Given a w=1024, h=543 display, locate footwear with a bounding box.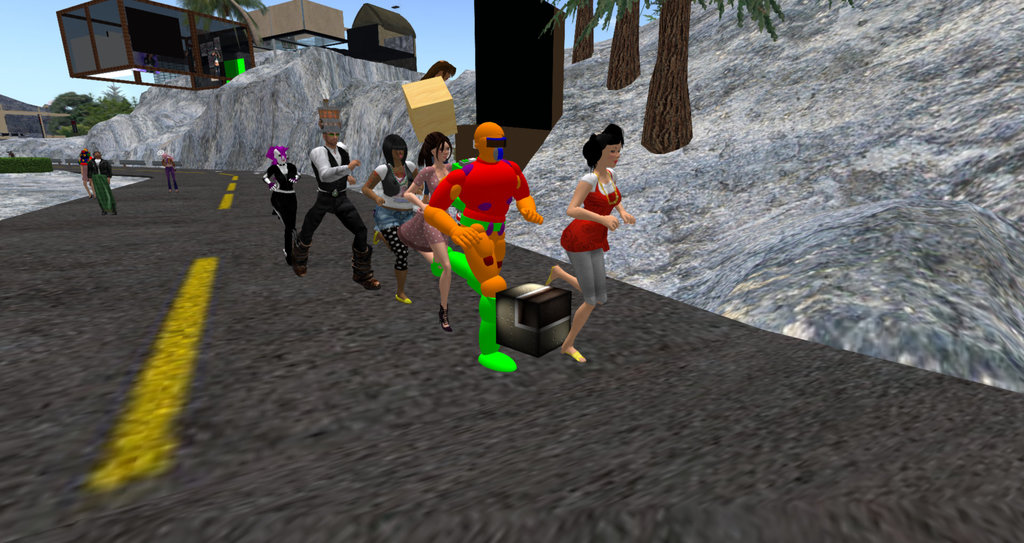
Located: bbox=[394, 290, 411, 305].
